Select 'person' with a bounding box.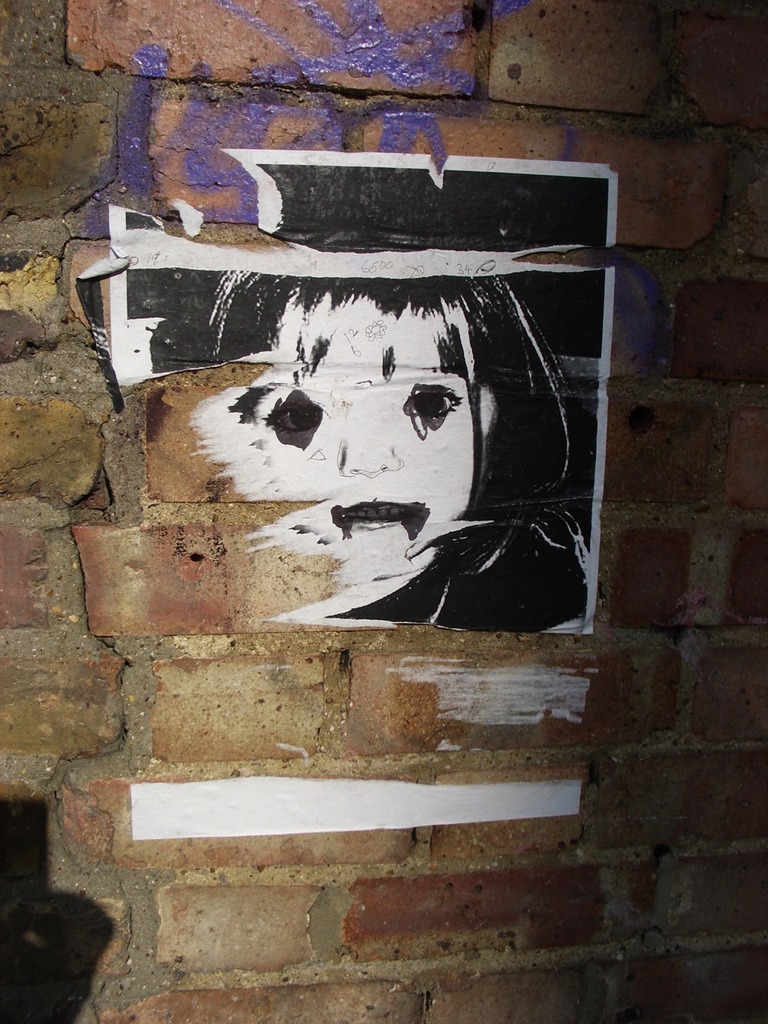
{"left": 147, "top": 197, "right": 588, "bottom": 645}.
